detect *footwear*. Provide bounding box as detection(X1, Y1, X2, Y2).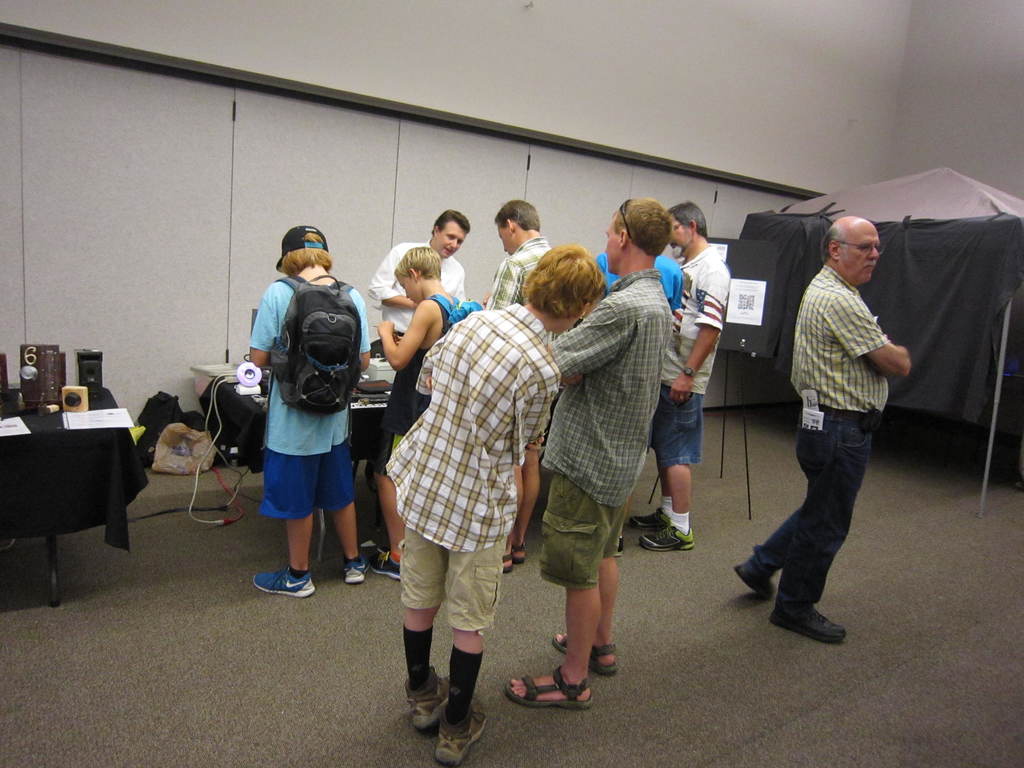
detection(614, 534, 624, 556).
